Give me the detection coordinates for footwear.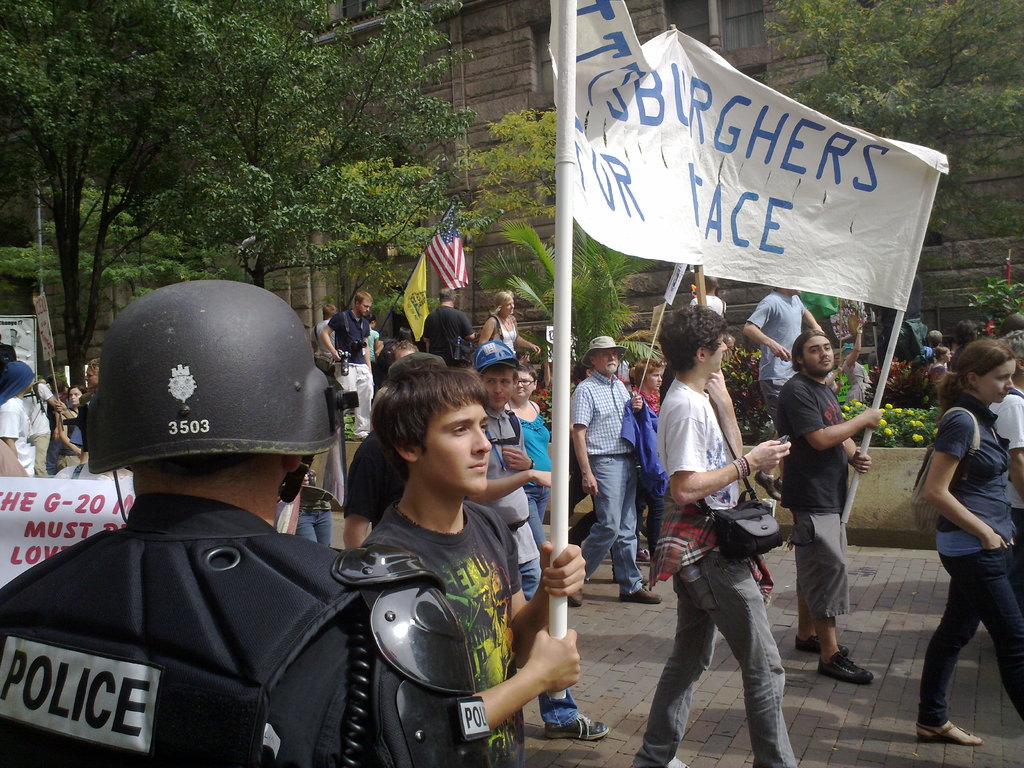
[left=620, top=586, right=665, bottom=604].
